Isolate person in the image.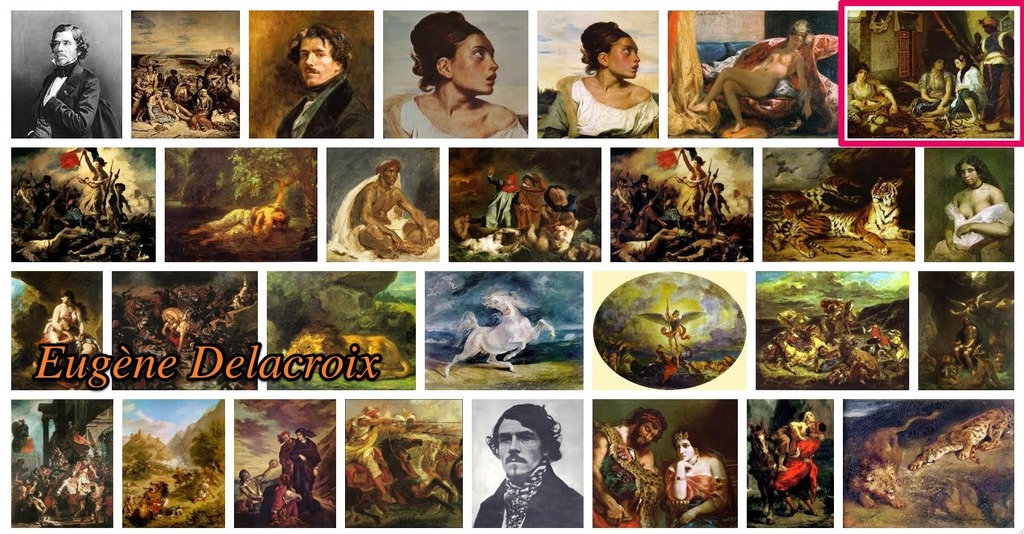
Isolated region: bbox=(75, 147, 107, 223).
